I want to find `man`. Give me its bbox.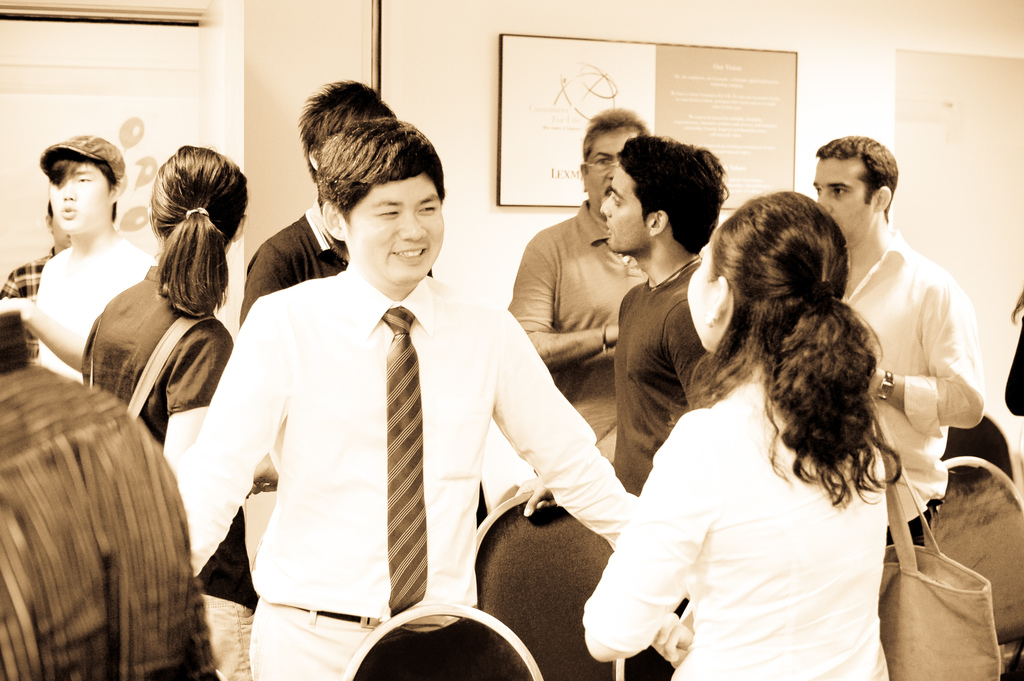
{"left": 521, "top": 124, "right": 761, "bottom": 511}.
